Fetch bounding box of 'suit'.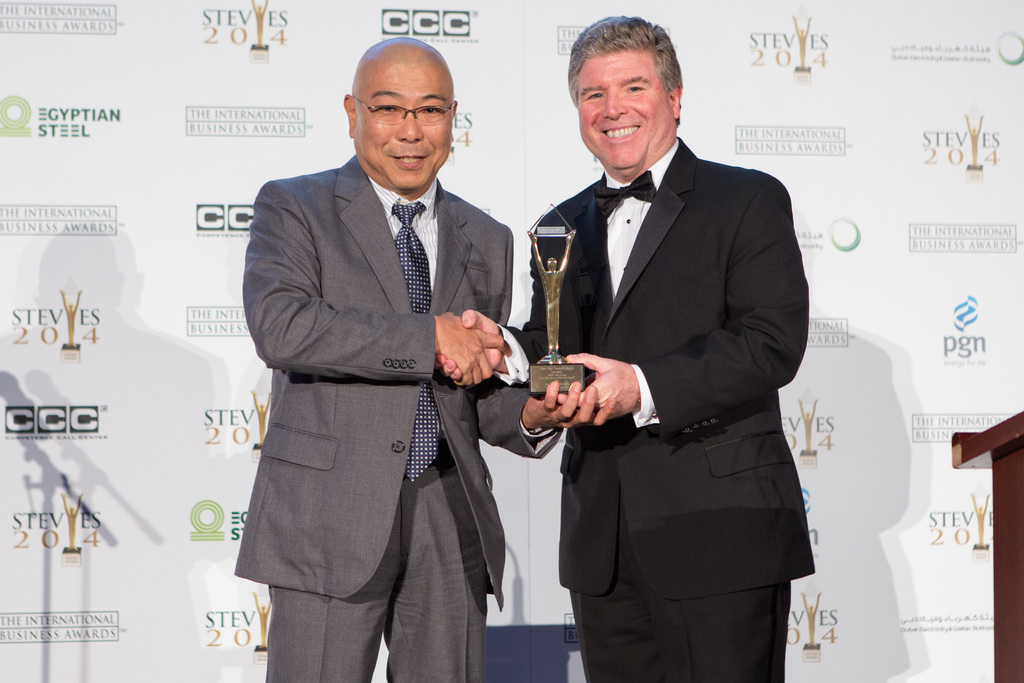
Bbox: left=499, top=138, right=817, bottom=682.
